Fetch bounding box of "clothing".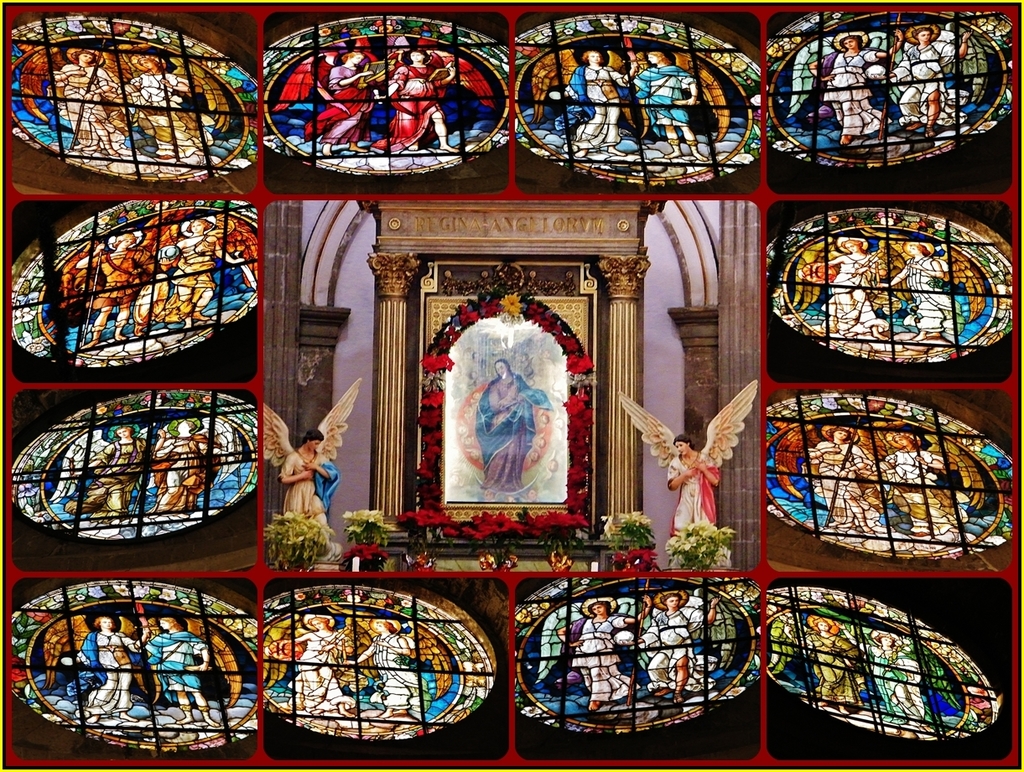
Bbox: box(666, 449, 720, 541).
